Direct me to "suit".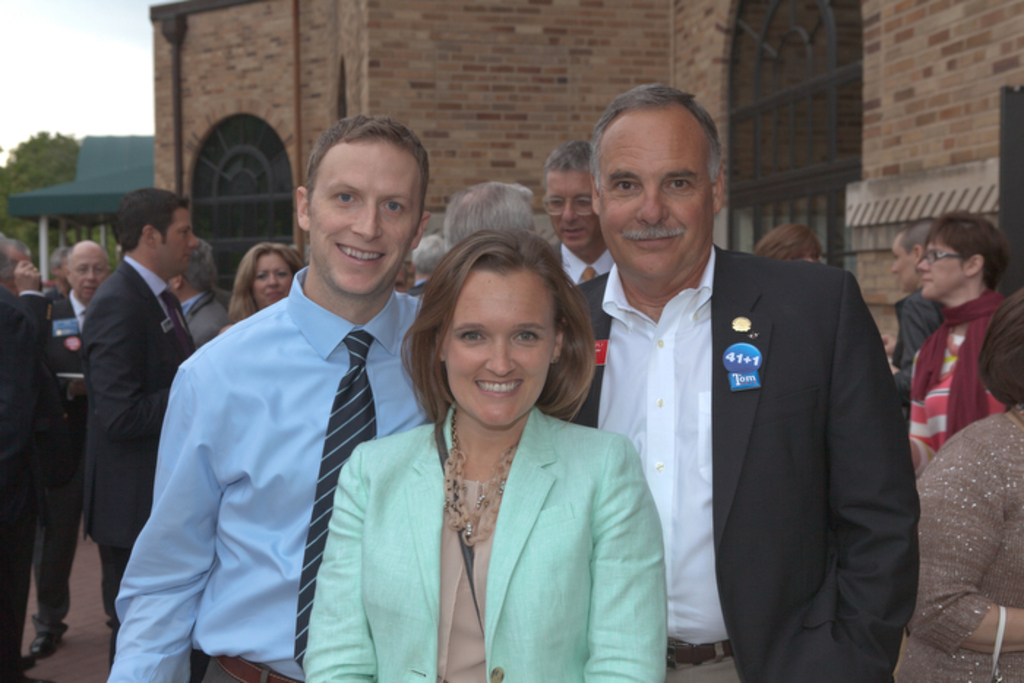
Direction: (x1=565, y1=240, x2=920, y2=682).
